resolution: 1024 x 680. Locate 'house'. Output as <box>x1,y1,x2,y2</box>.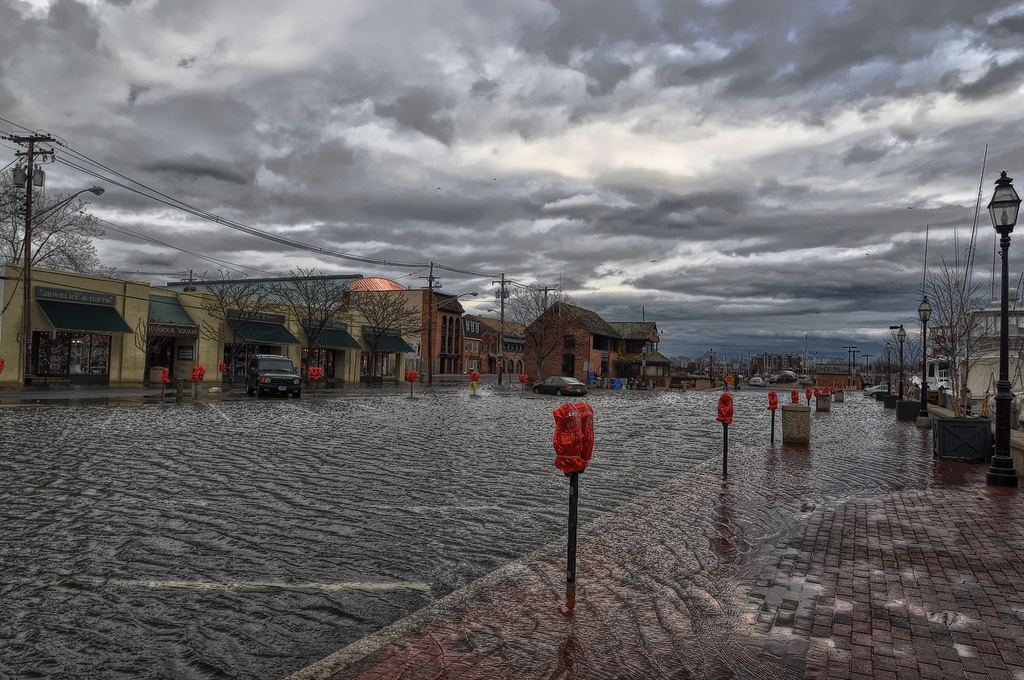
<box>522,298,669,388</box>.
